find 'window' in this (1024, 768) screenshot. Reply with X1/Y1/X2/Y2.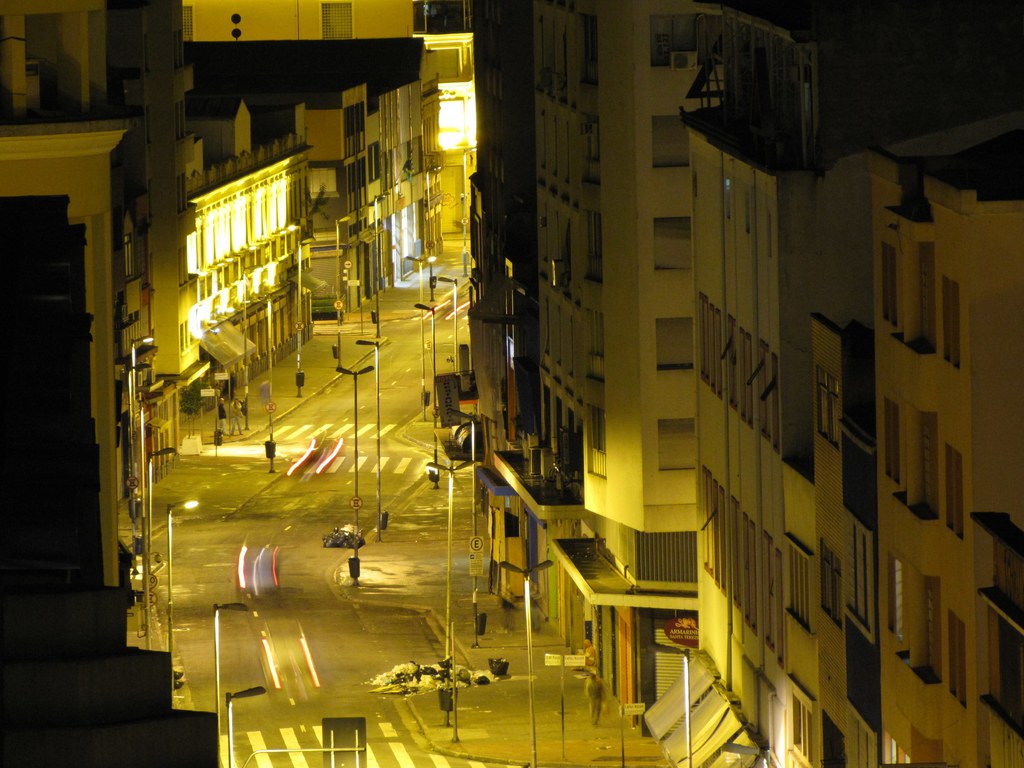
884/243/898/321.
